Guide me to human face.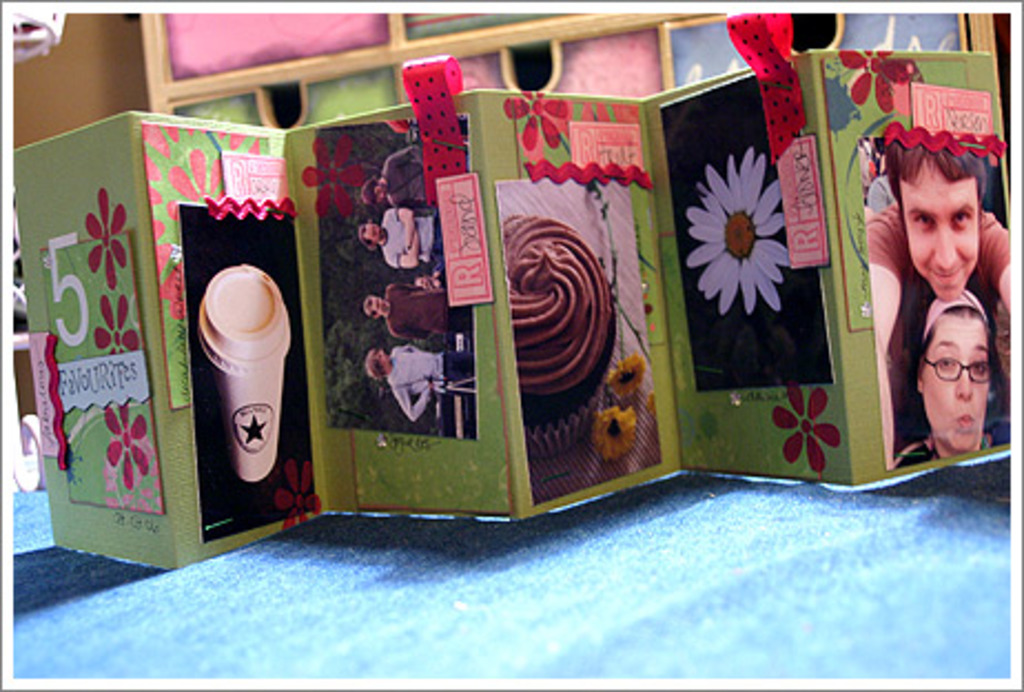
Guidance: 359:217:390:242.
